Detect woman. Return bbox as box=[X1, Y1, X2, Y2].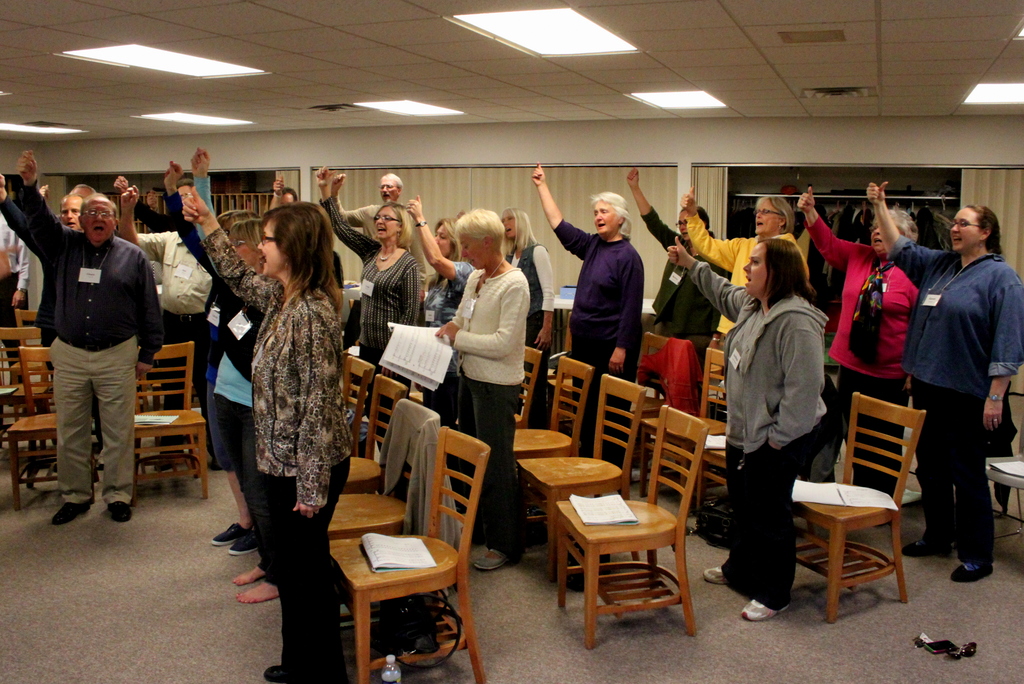
box=[528, 162, 643, 459].
